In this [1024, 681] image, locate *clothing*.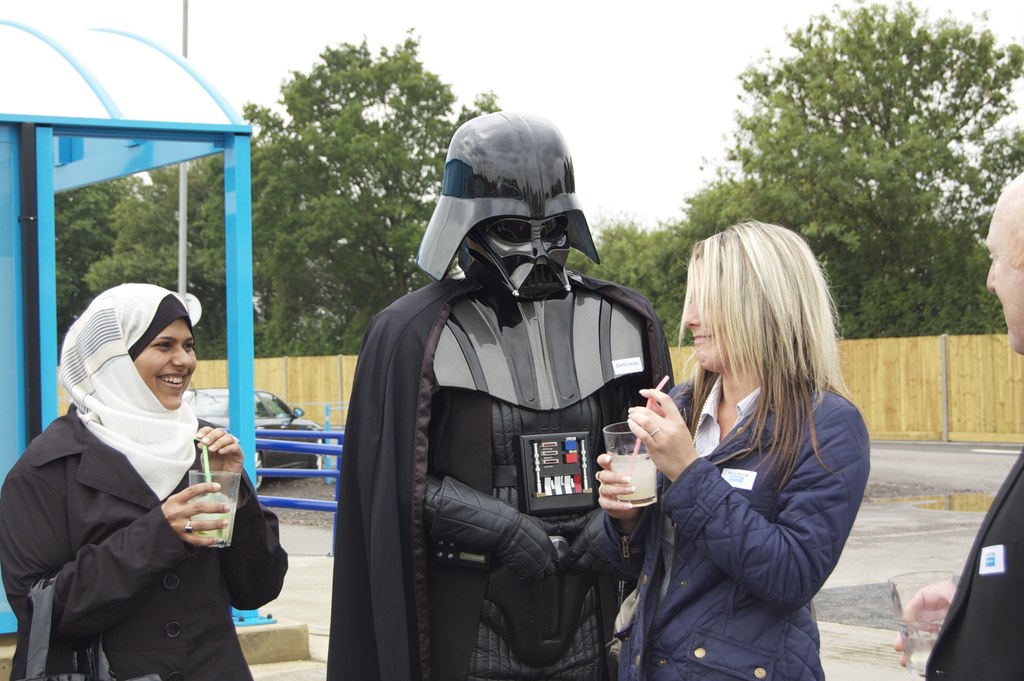
Bounding box: region(617, 379, 872, 680).
